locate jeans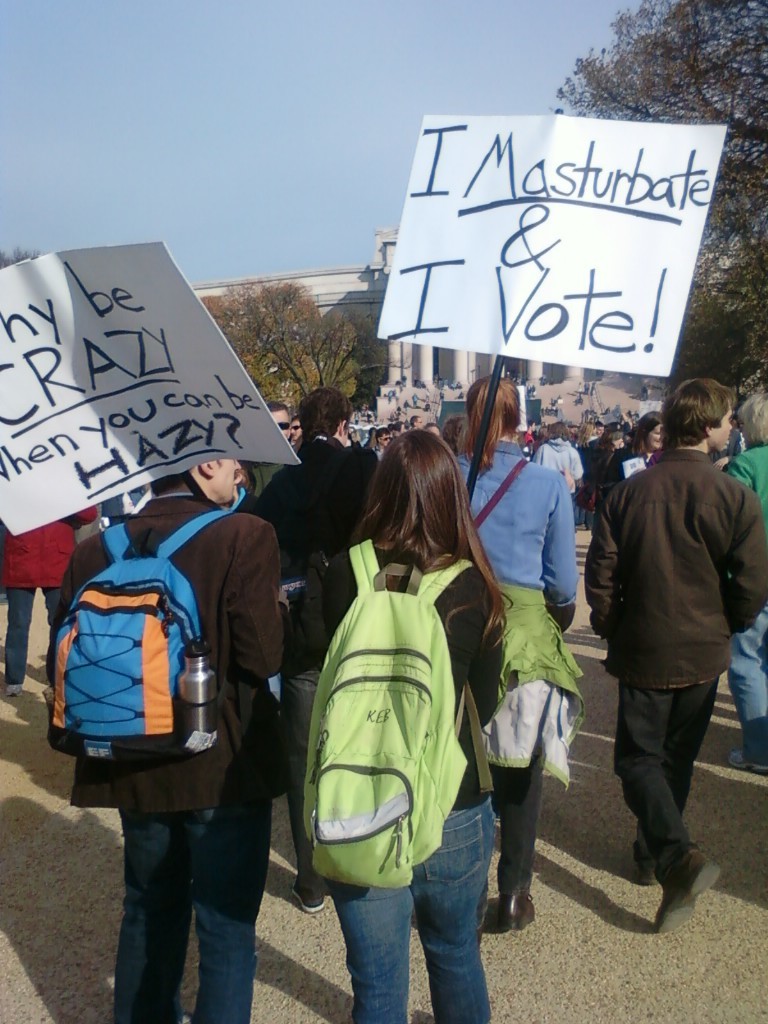
322/830/514/1017
